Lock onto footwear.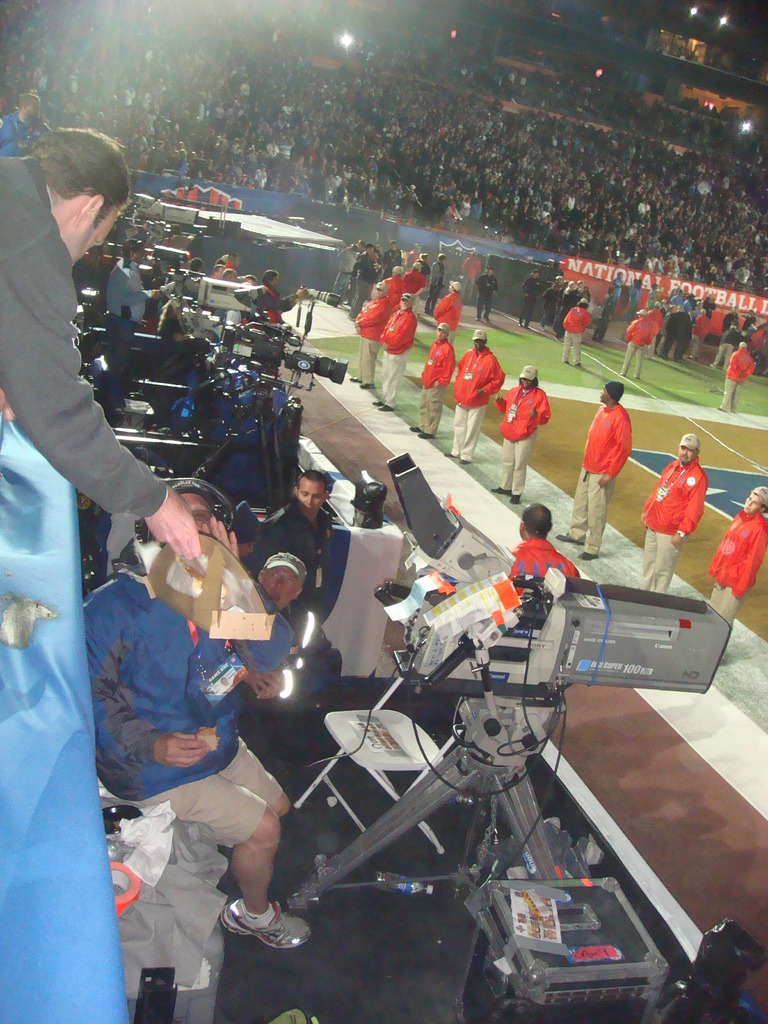
Locked: <box>458,457,470,466</box>.
